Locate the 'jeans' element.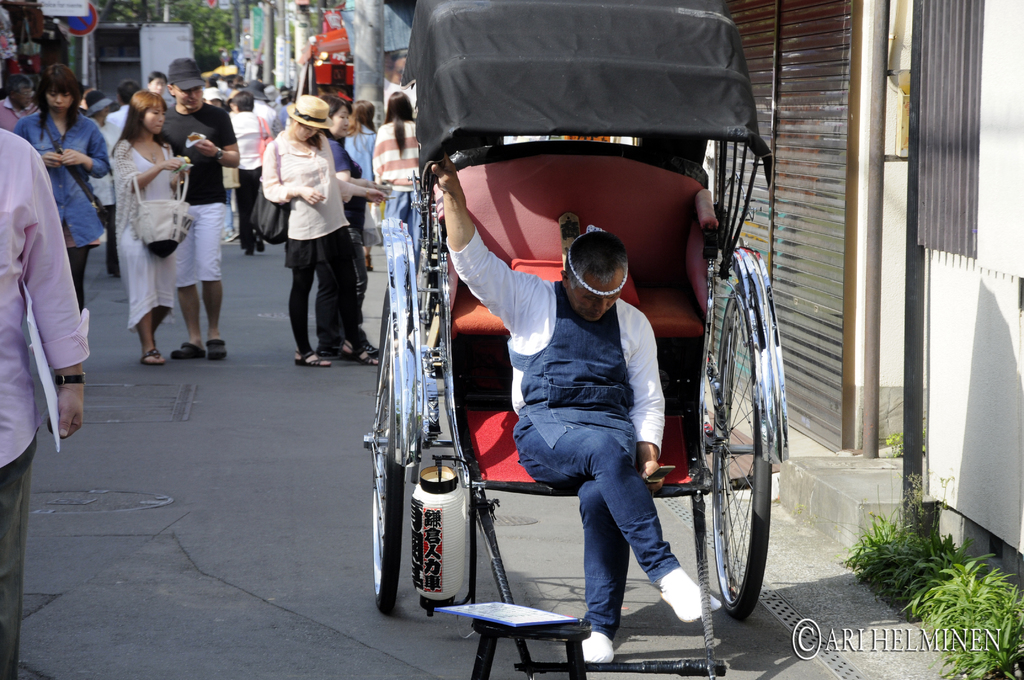
Element bbox: 387, 194, 426, 265.
